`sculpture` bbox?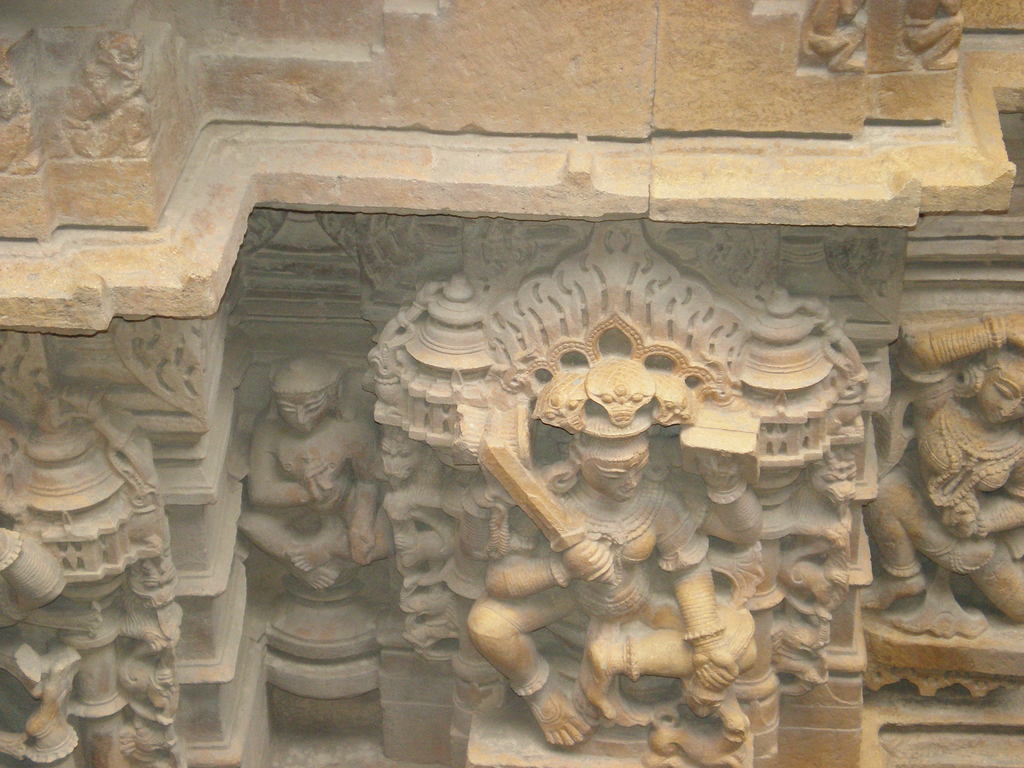
241/349/392/733
